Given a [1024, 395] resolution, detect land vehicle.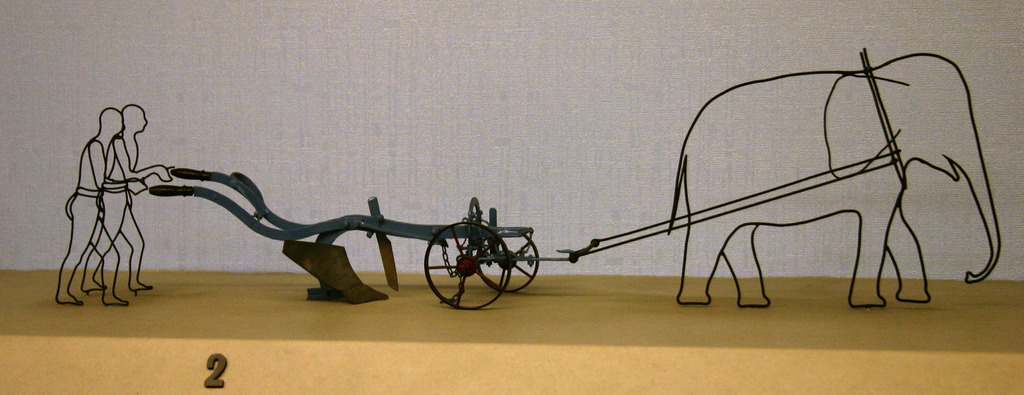
146 46 1001 307.
